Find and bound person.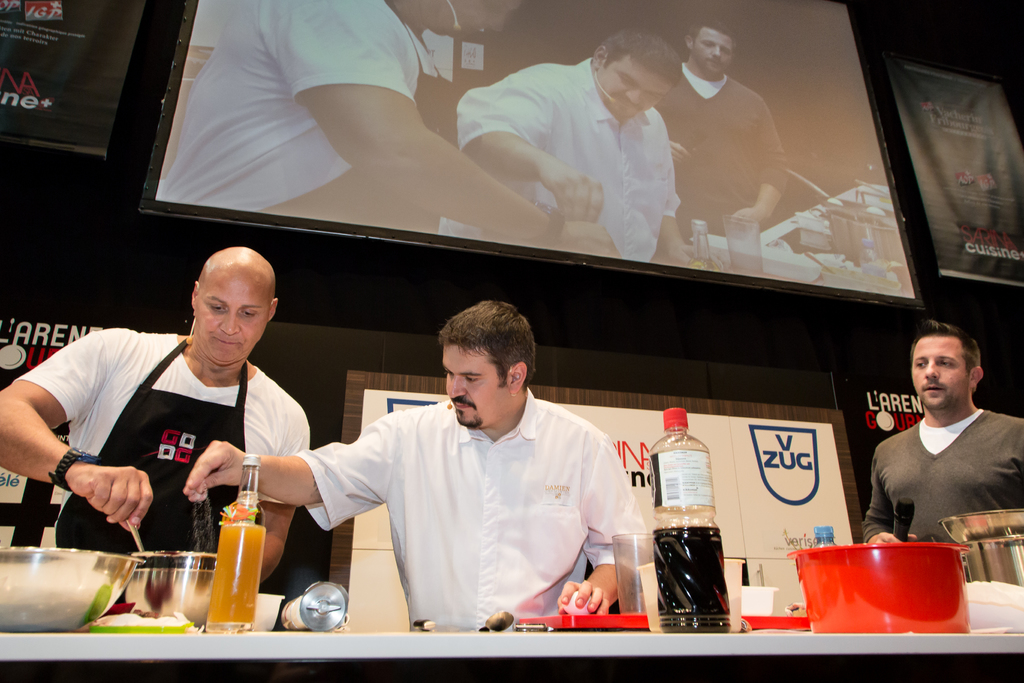
Bound: 655/21/790/247.
